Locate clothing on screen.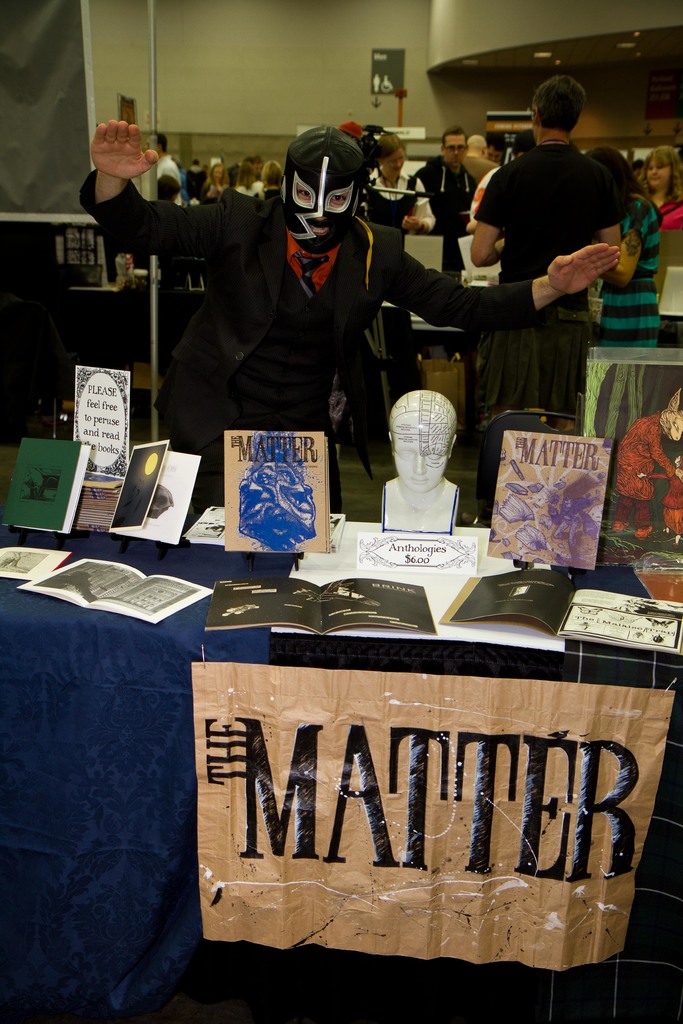
On screen at pyautogui.locateOnScreen(354, 180, 420, 248).
